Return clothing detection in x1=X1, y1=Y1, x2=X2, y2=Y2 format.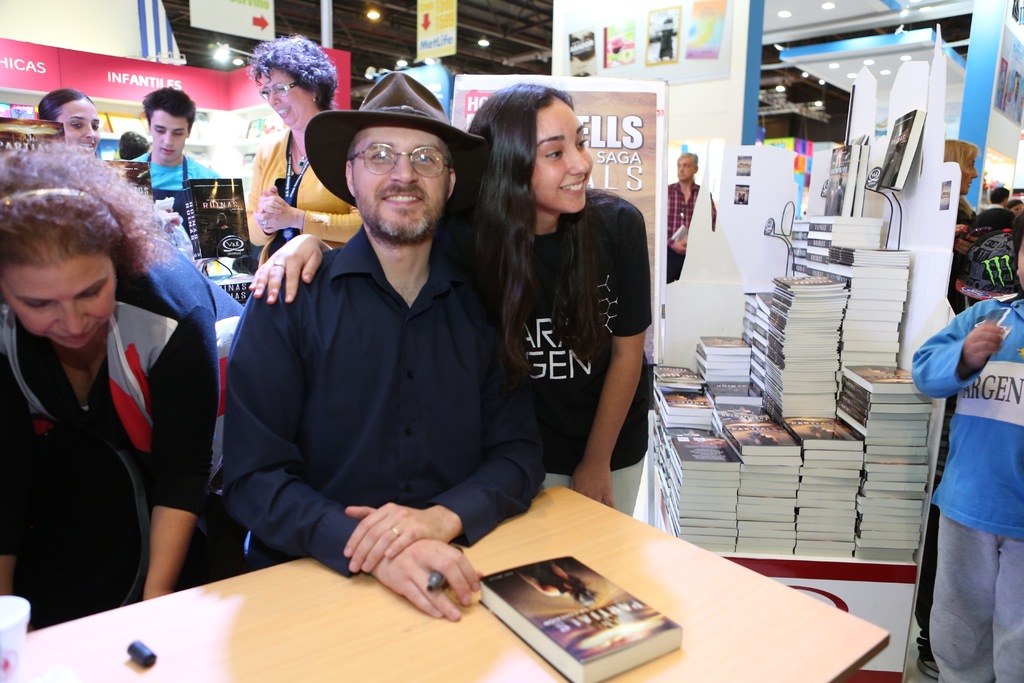
x1=662, y1=181, x2=716, y2=284.
